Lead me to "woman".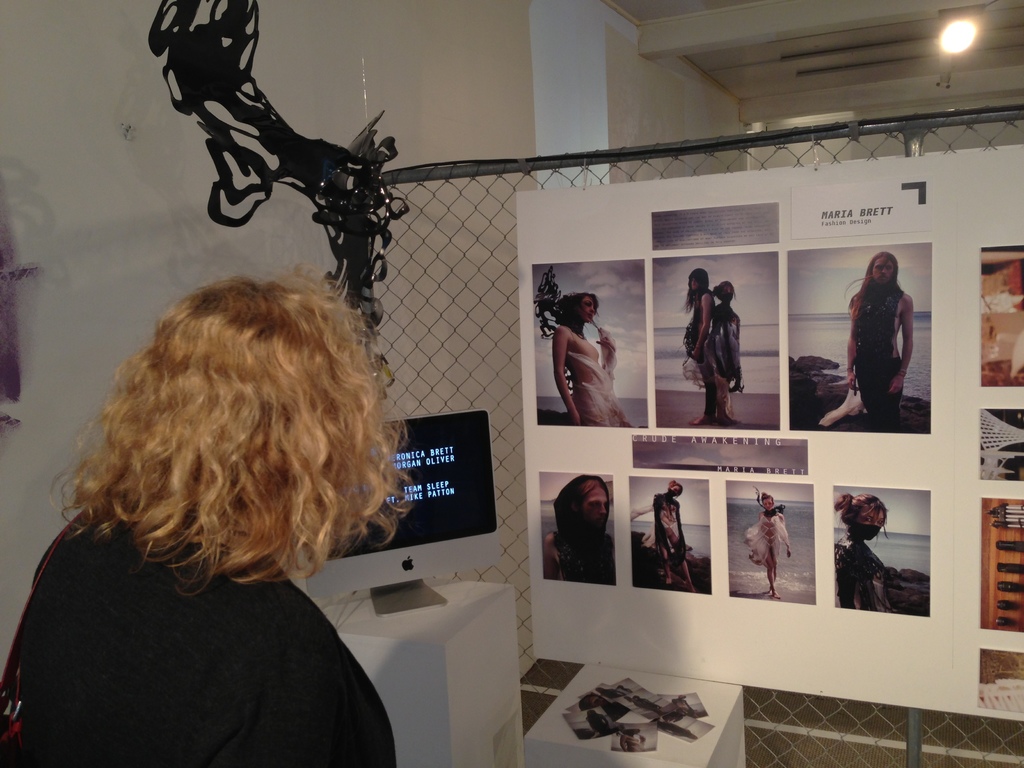
Lead to select_region(707, 280, 741, 424).
